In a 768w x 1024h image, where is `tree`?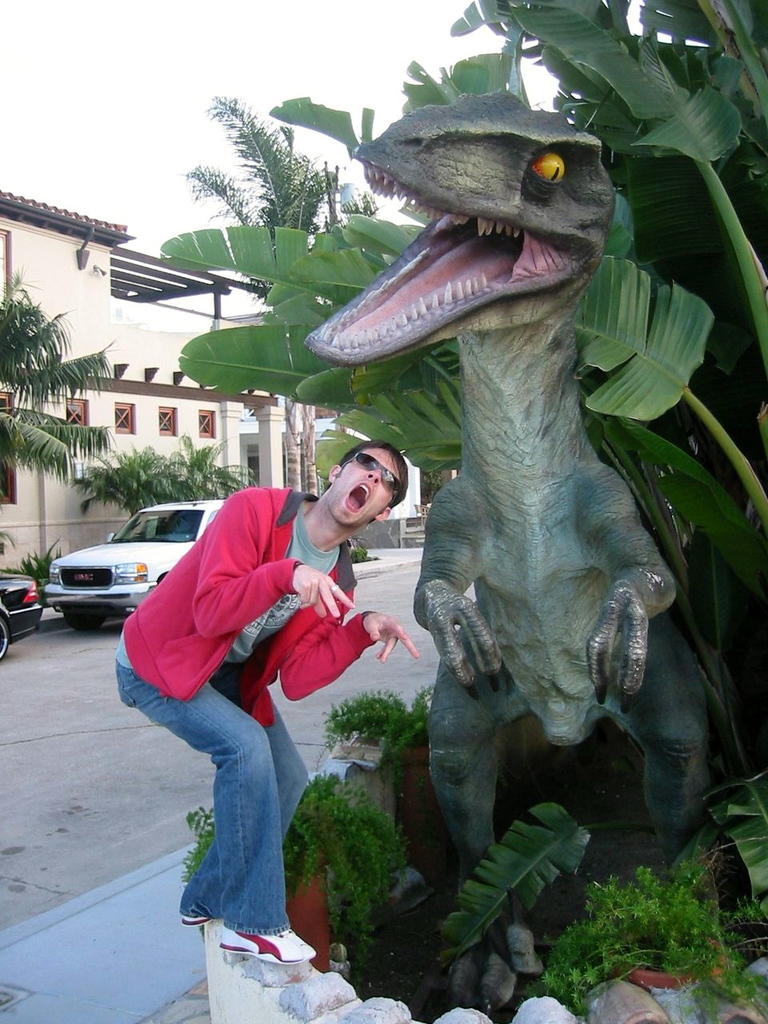
pyautogui.locateOnScreen(162, 0, 767, 938).
